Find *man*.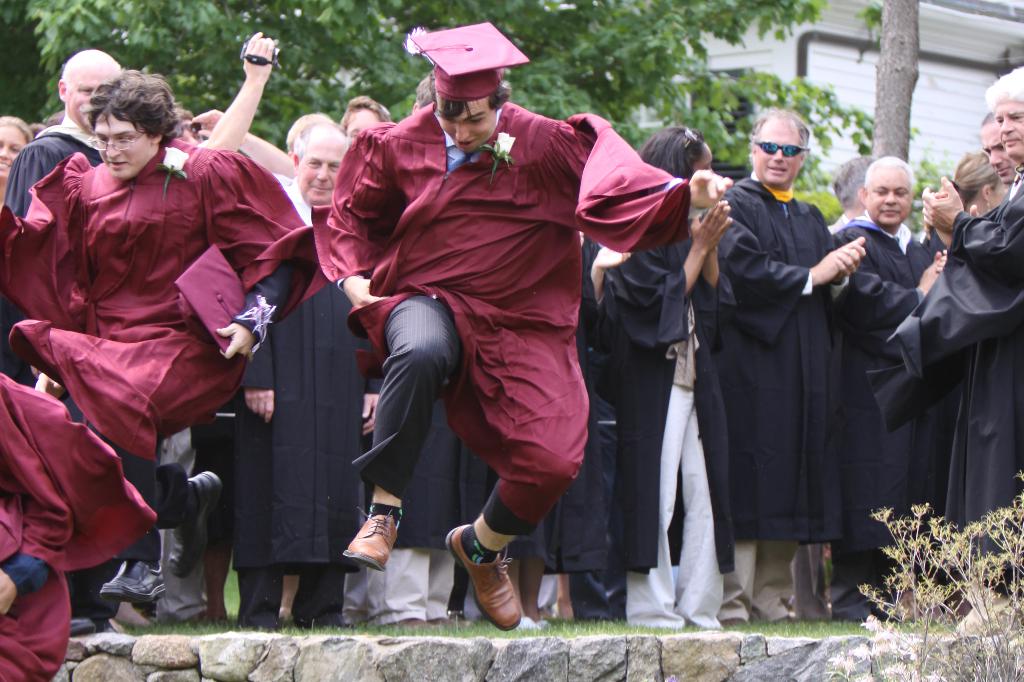
(0, 42, 132, 229).
